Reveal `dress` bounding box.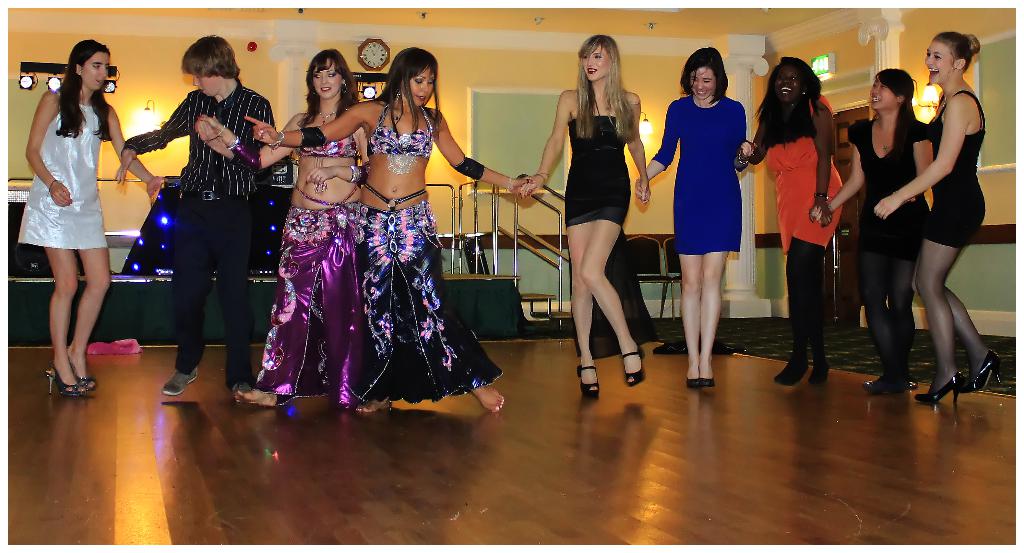
Revealed: select_region(18, 91, 108, 246).
